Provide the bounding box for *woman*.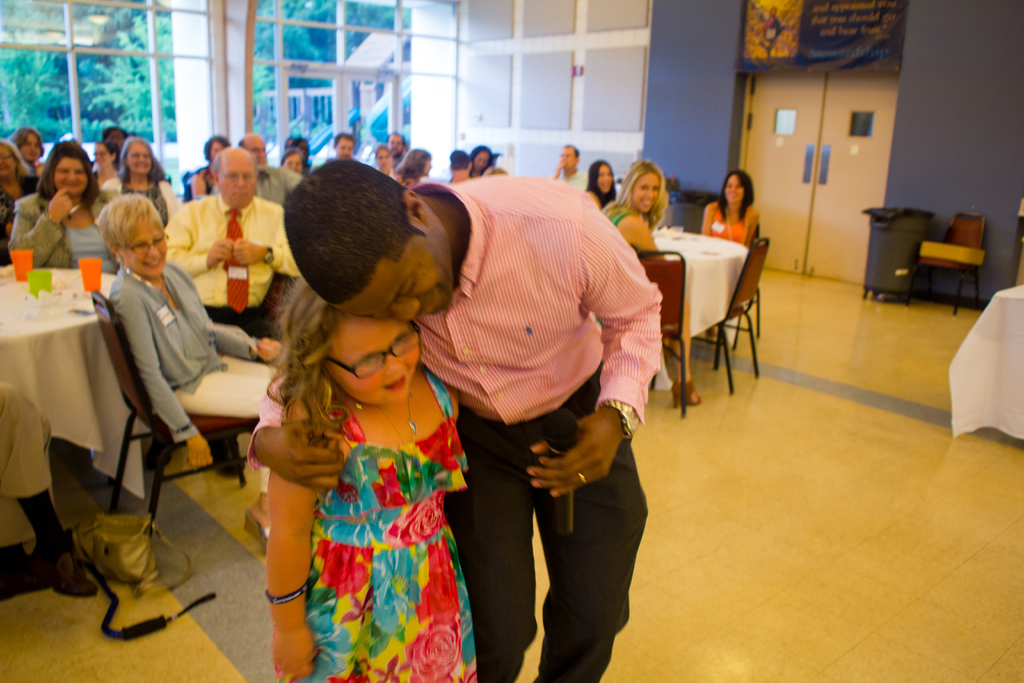
[left=102, top=135, right=178, bottom=222].
